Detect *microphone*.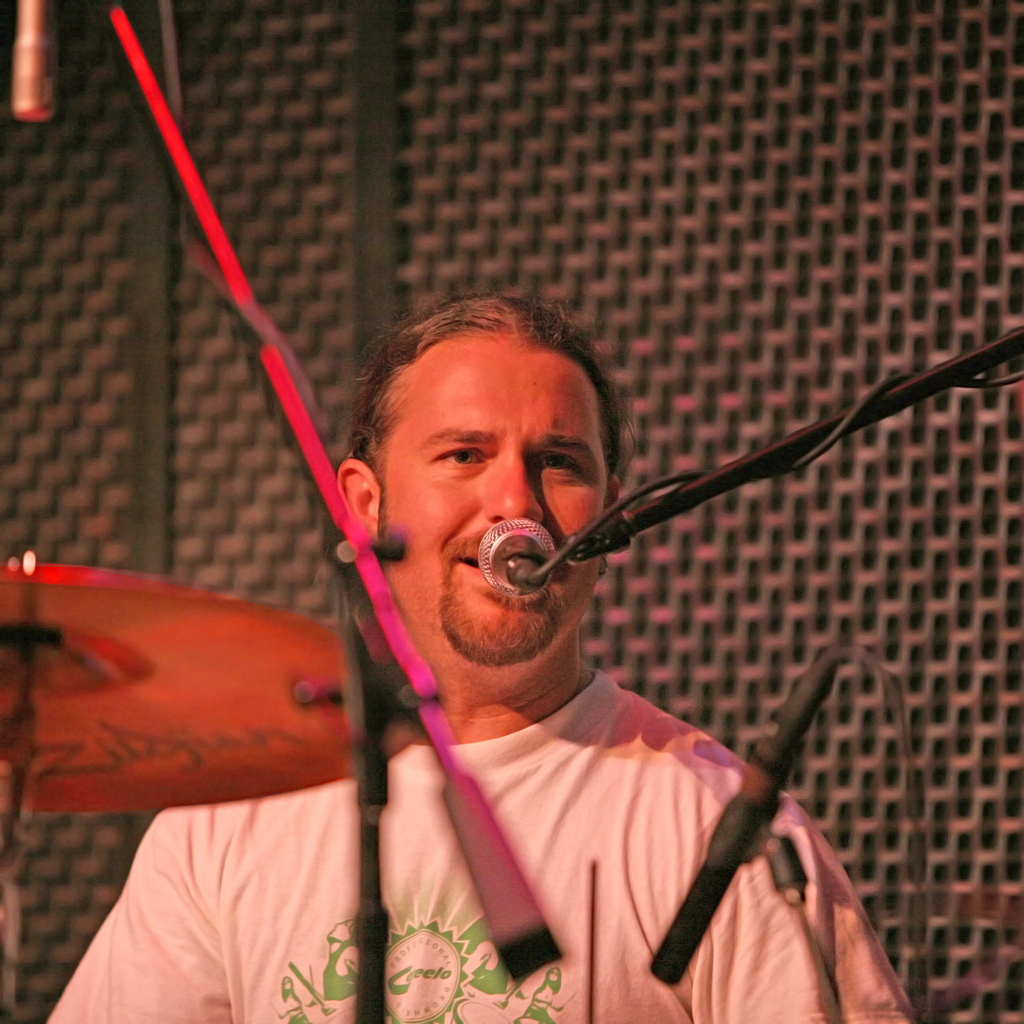
Detected at left=650, top=643, right=851, bottom=984.
